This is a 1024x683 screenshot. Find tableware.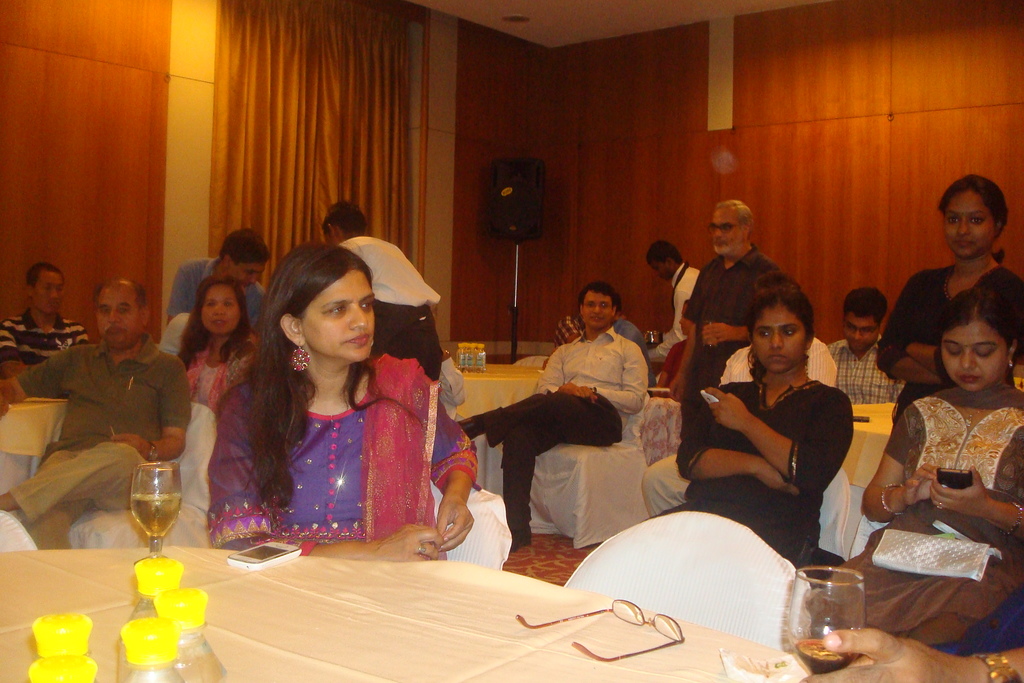
Bounding box: <box>131,555,184,620</box>.
